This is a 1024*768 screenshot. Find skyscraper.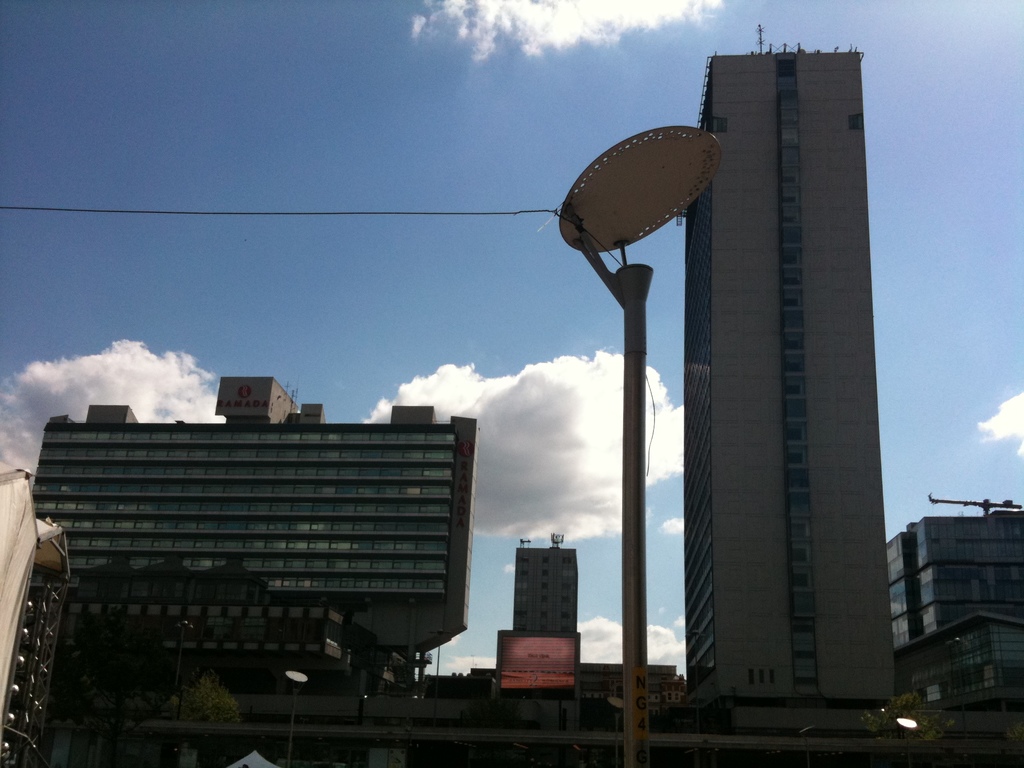
Bounding box: x1=626 y1=0 x2=909 y2=761.
